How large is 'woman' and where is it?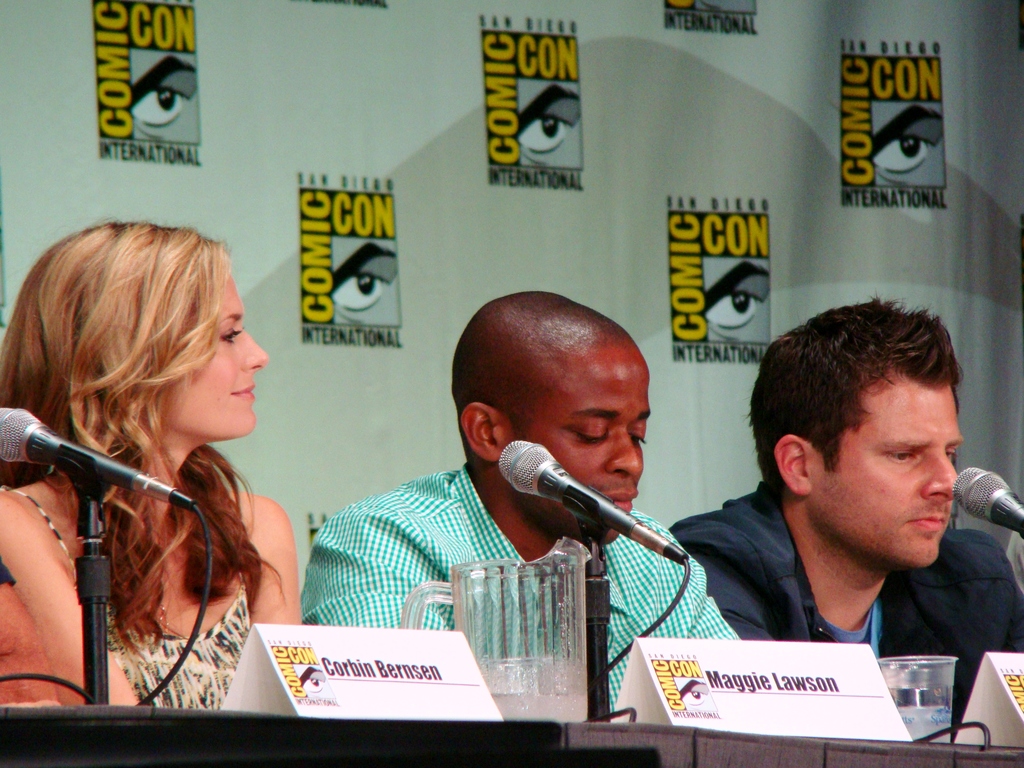
Bounding box: region(0, 194, 324, 732).
